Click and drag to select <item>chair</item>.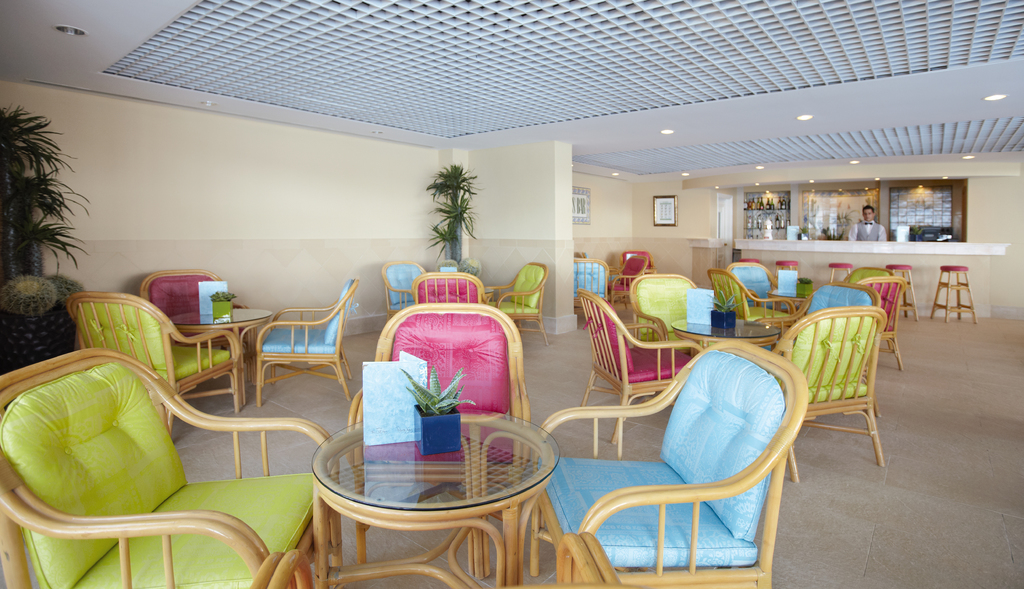
Selection: bbox(842, 268, 893, 285).
